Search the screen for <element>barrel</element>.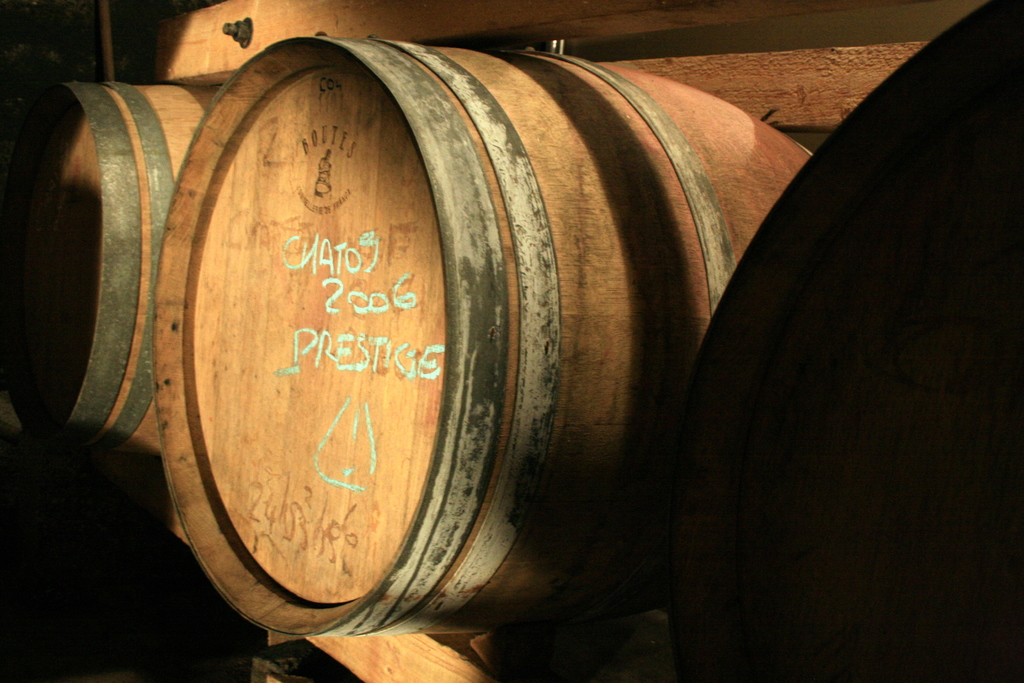
Found at 0/82/198/432.
